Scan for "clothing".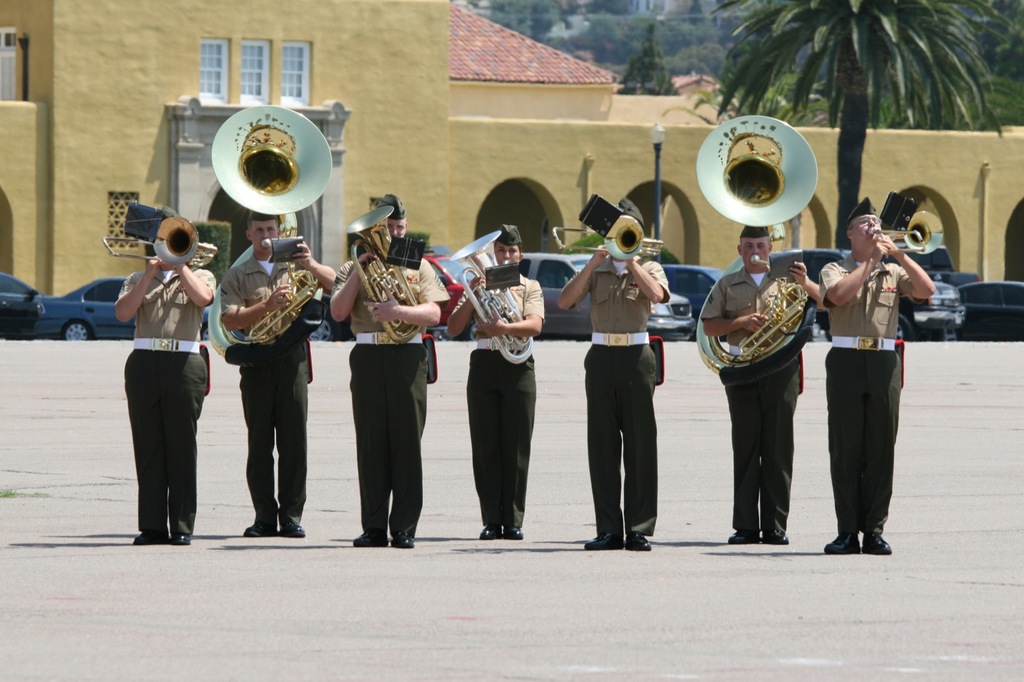
Scan result: left=699, top=266, right=808, bottom=534.
